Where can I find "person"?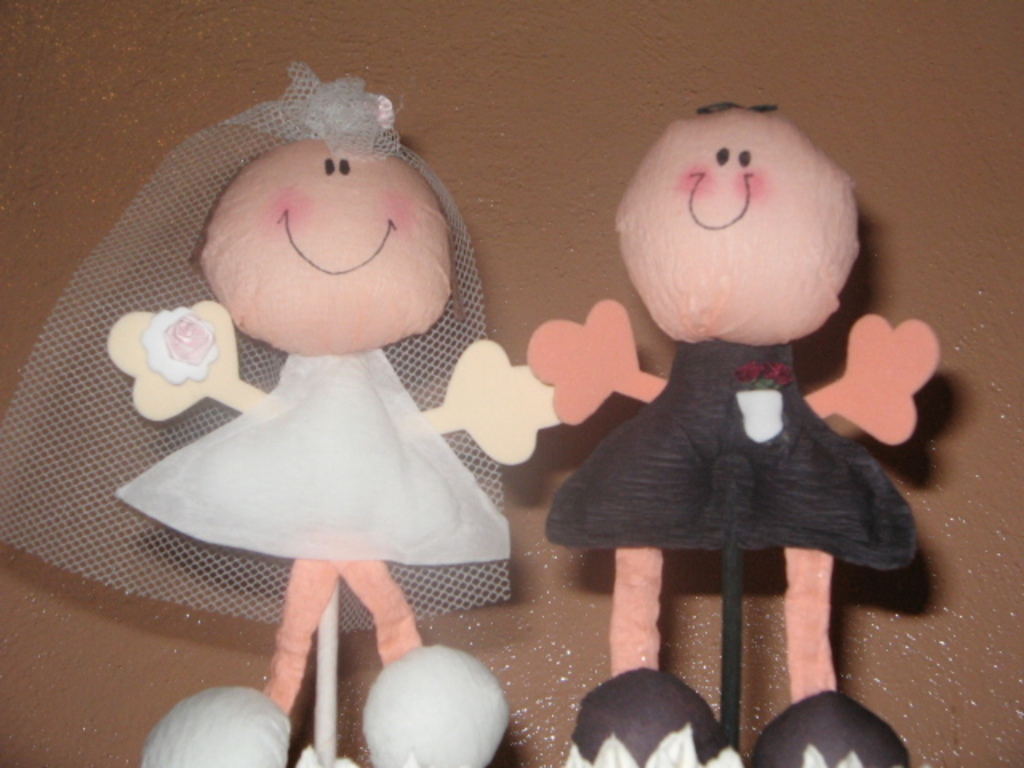
You can find it at l=106, t=59, r=558, b=766.
